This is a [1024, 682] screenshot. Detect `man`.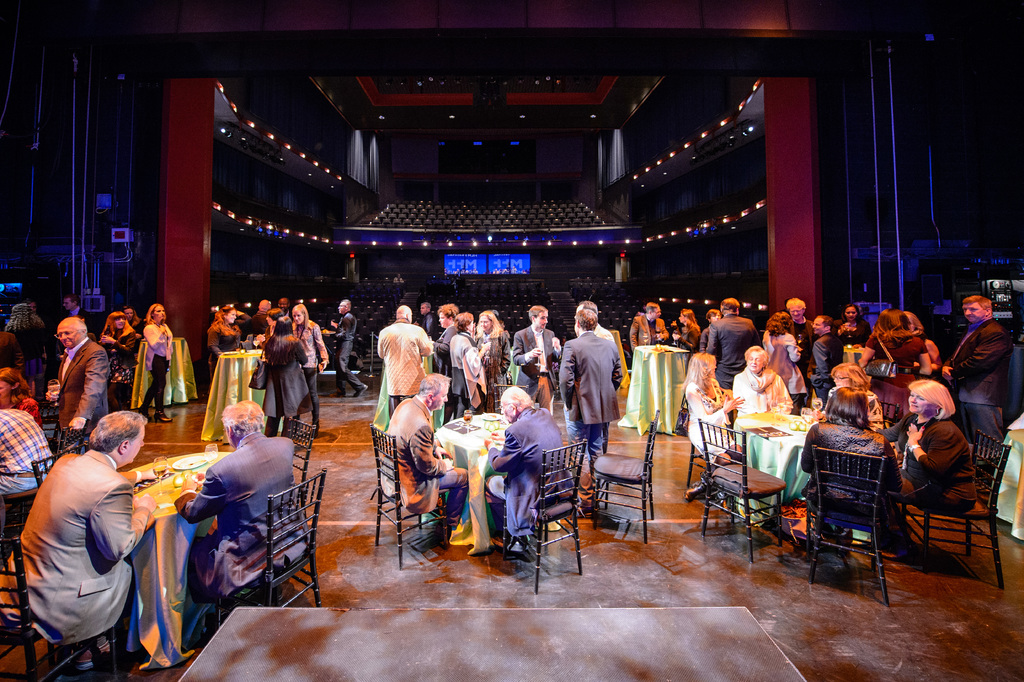
box=[630, 300, 669, 351].
